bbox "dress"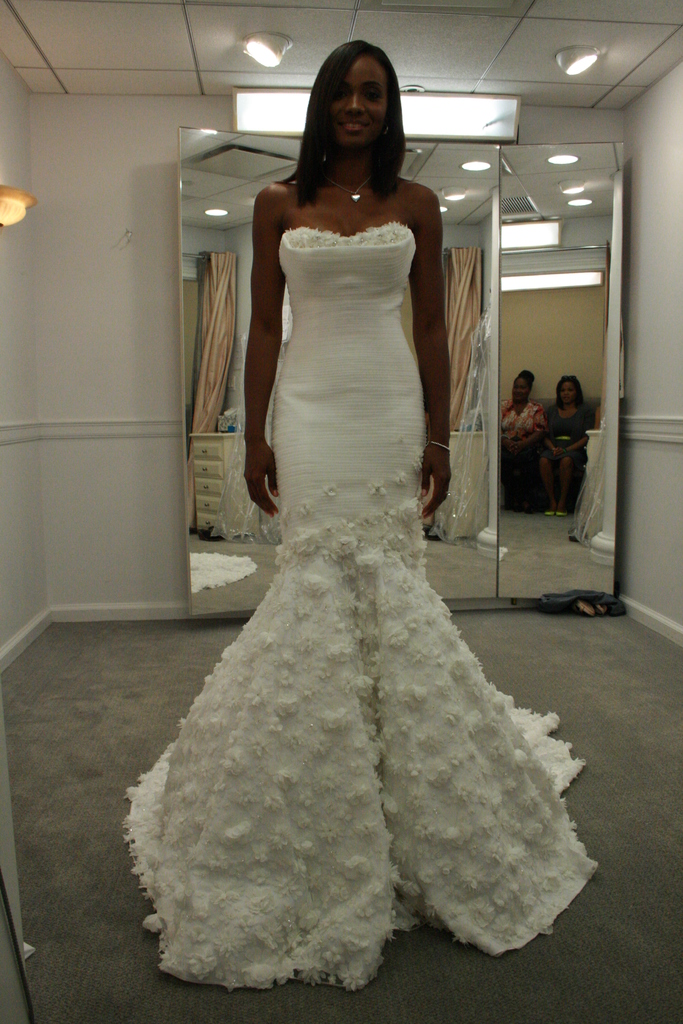
119 223 597 989
